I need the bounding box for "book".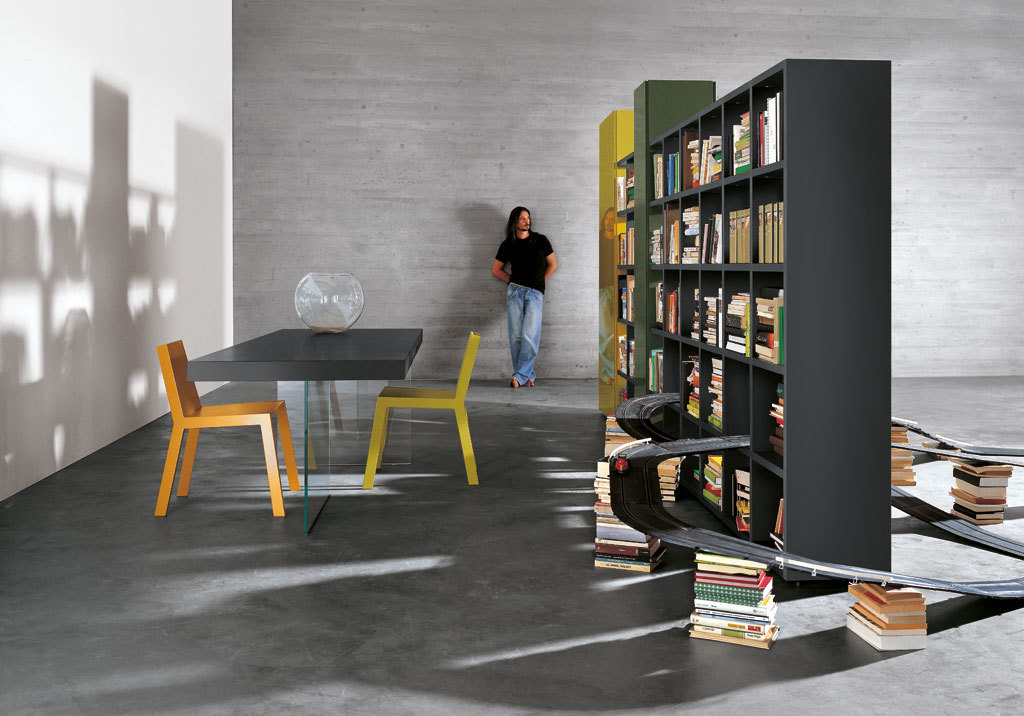
Here it is: l=651, t=283, r=663, b=323.
